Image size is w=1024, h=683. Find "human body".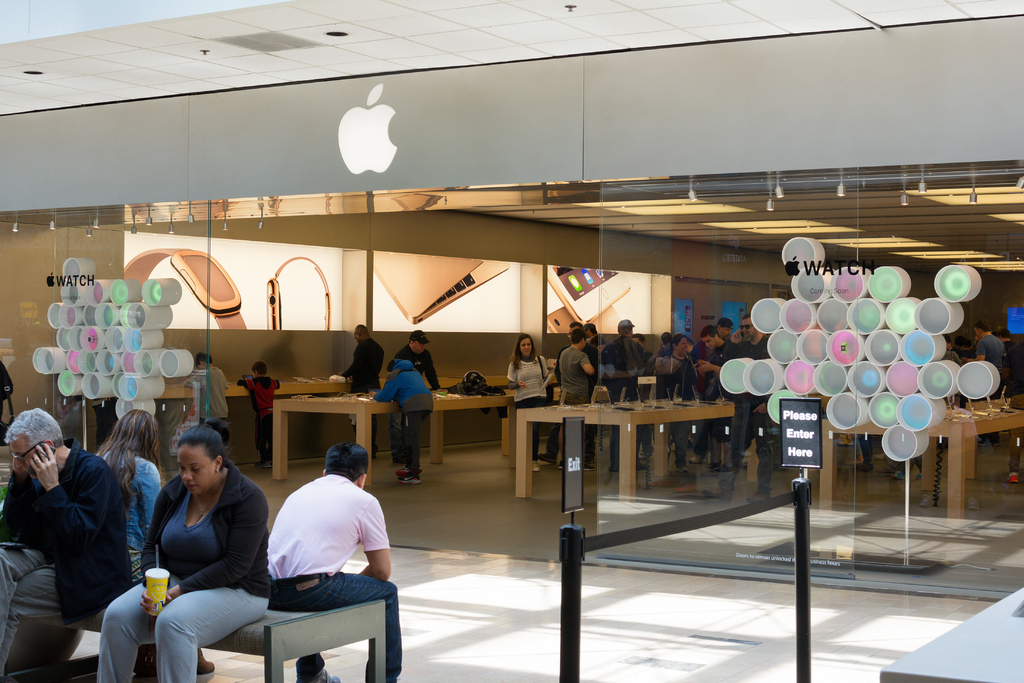
{"left": 240, "top": 454, "right": 385, "bottom": 653}.
